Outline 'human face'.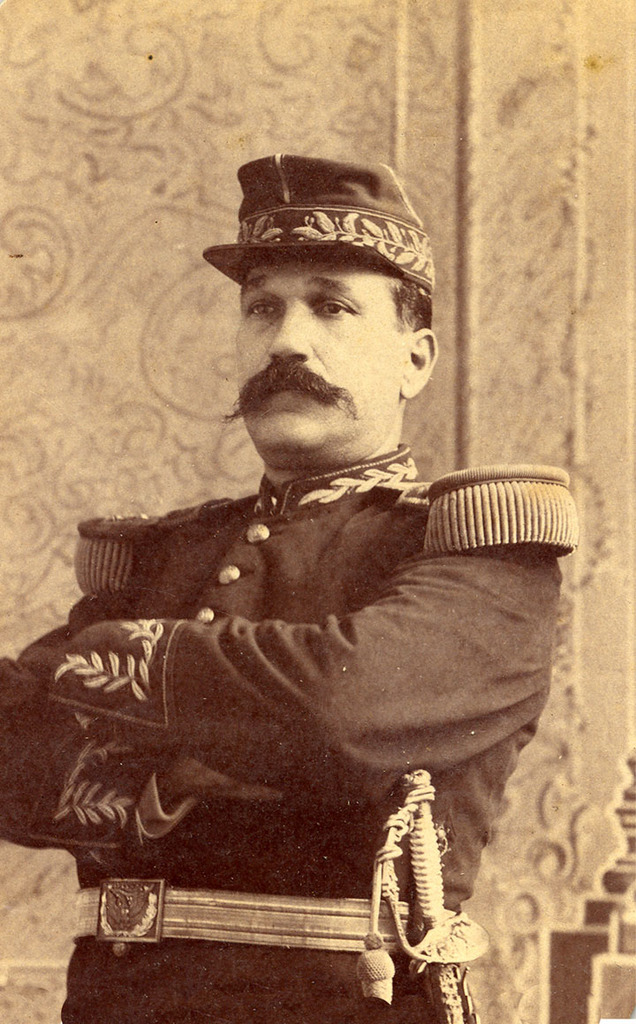
Outline: 241/260/405/448.
